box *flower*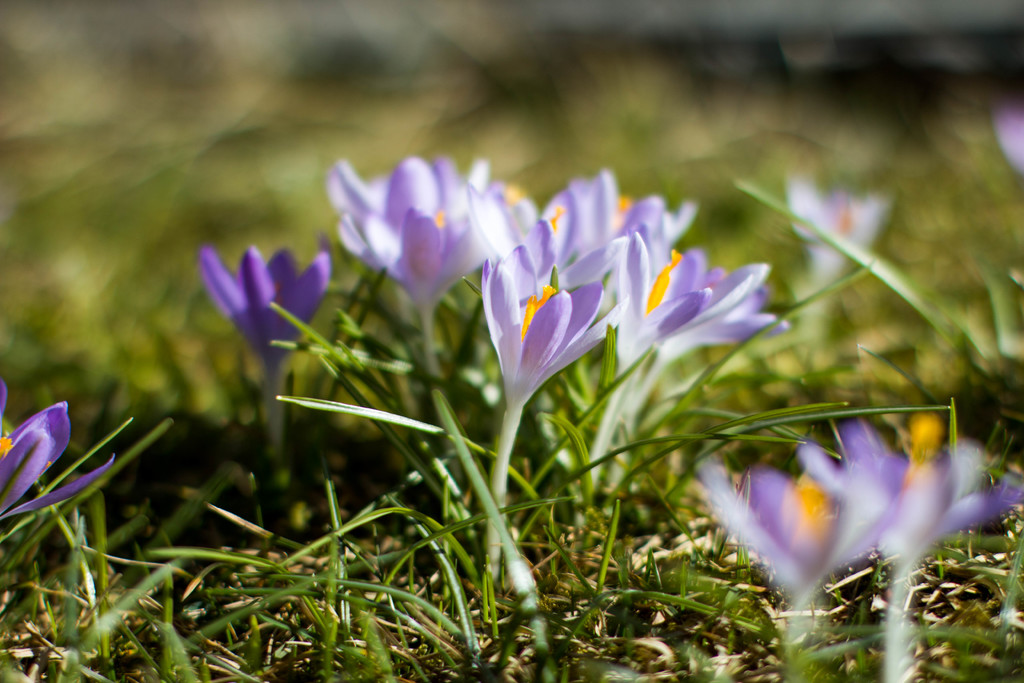
{"x1": 700, "y1": 404, "x2": 992, "y2": 637}
